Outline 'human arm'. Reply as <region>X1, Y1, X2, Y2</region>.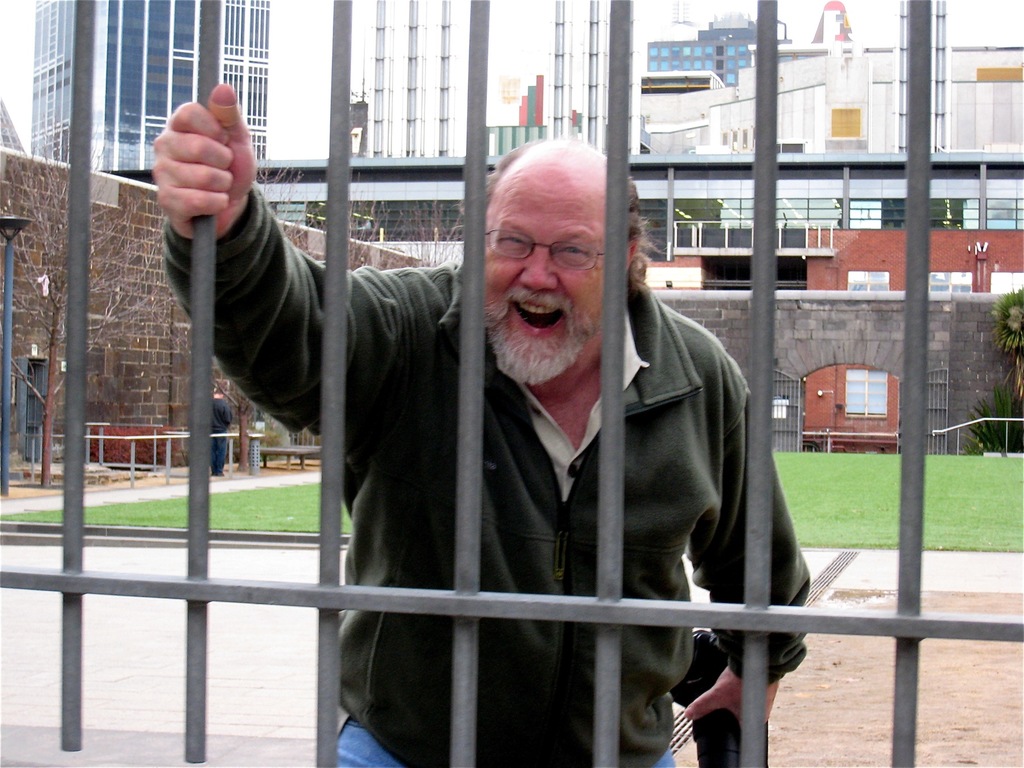
<region>682, 365, 821, 767</region>.
